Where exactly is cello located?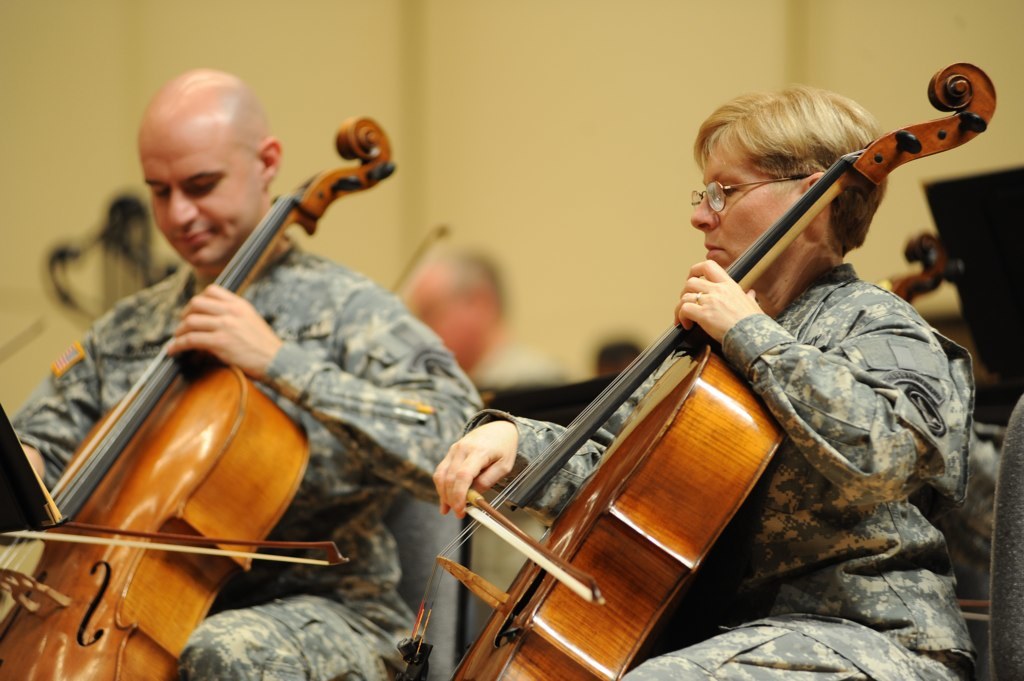
Its bounding box is [401, 65, 996, 680].
